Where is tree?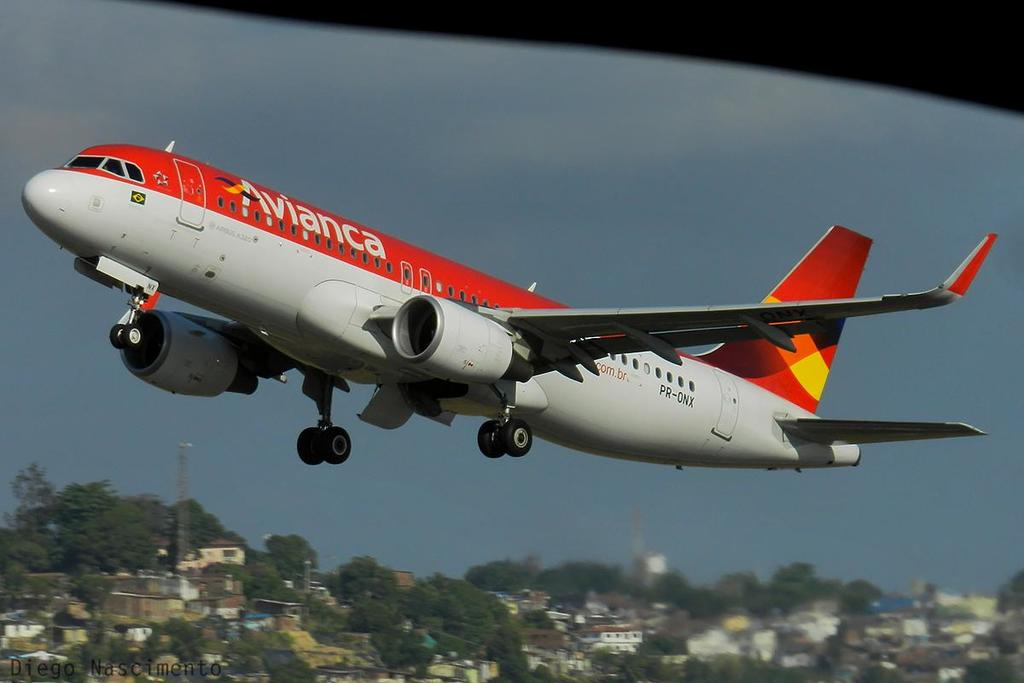
<region>963, 658, 1023, 682</region>.
